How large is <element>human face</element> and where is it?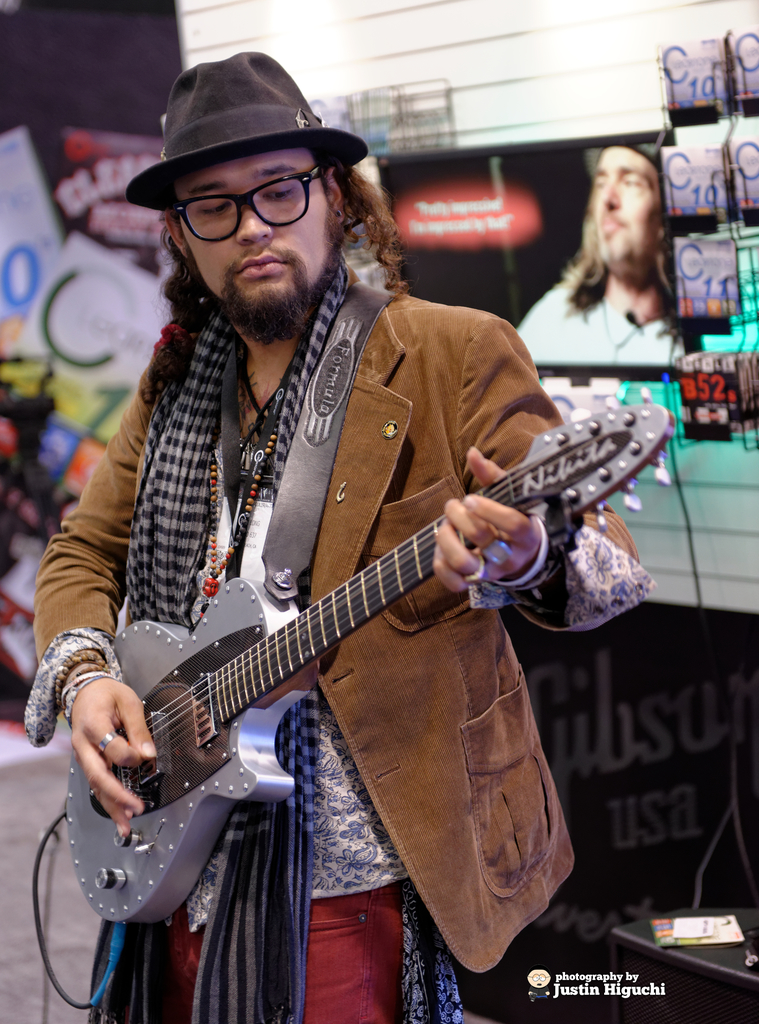
Bounding box: l=588, t=147, r=665, b=252.
